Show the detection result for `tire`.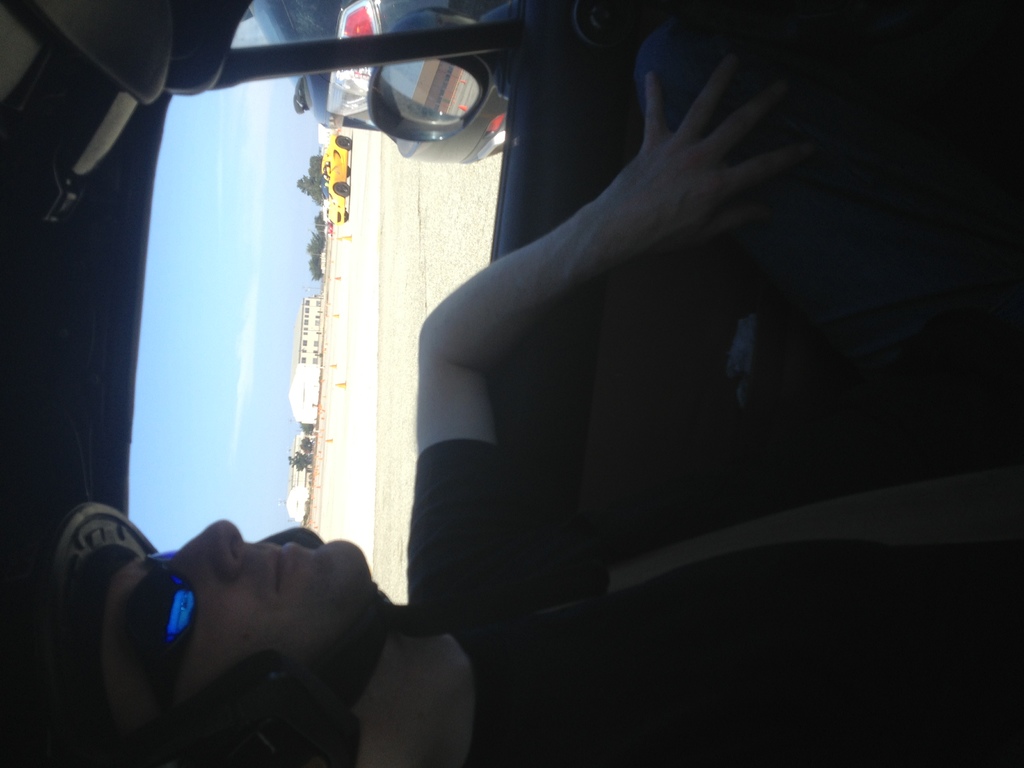
box(334, 134, 354, 149).
